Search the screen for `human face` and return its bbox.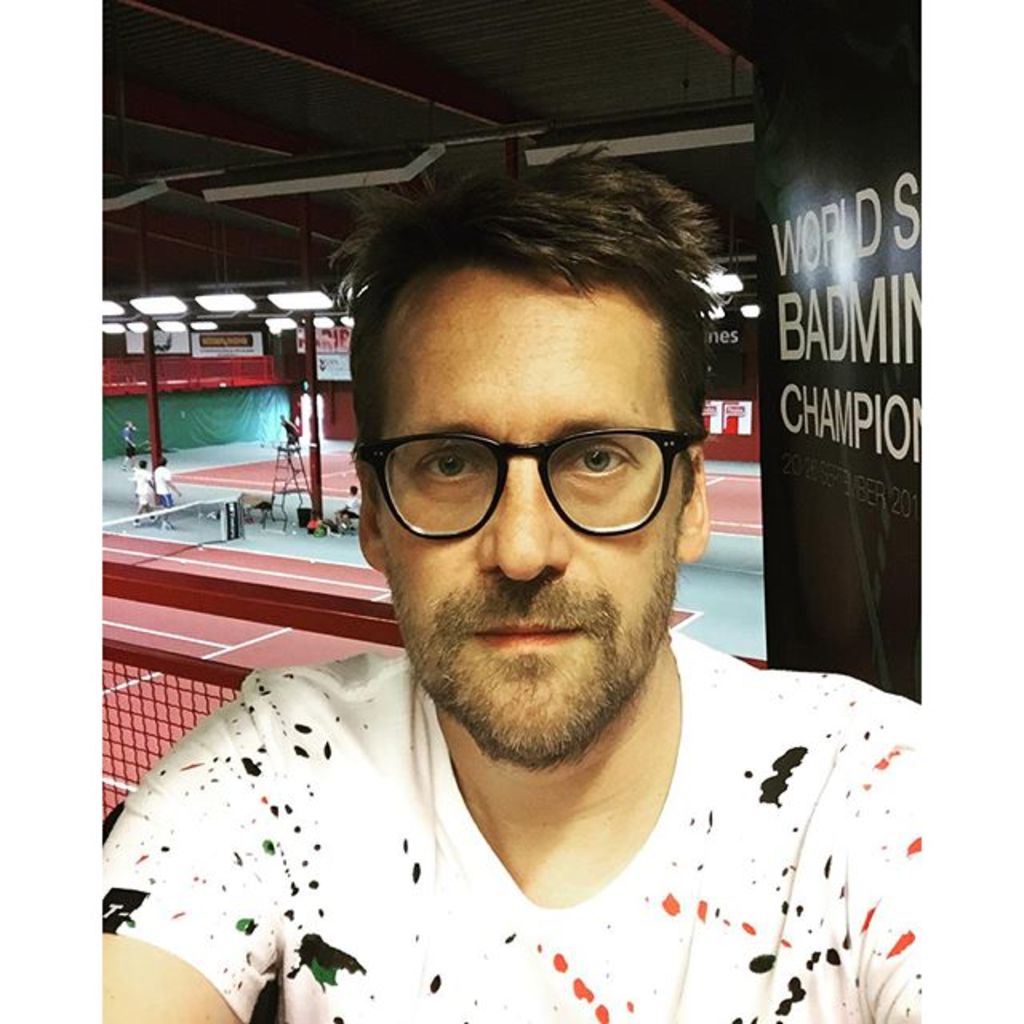
Found: region(373, 270, 693, 758).
